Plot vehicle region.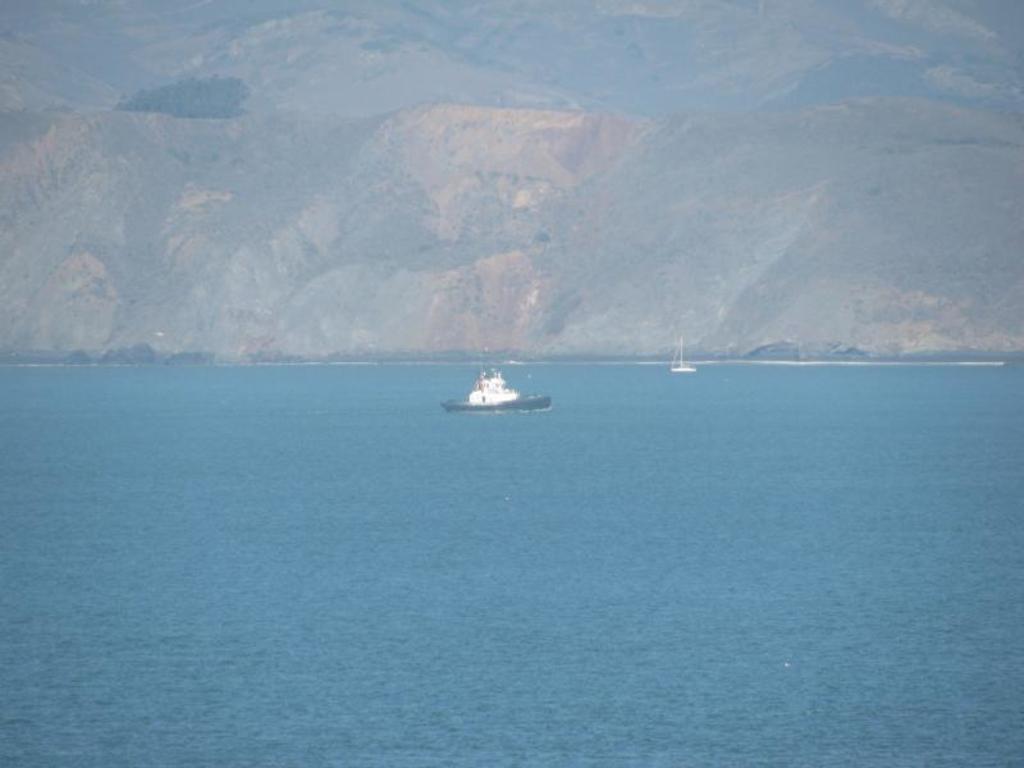
Plotted at Rect(666, 339, 698, 376).
